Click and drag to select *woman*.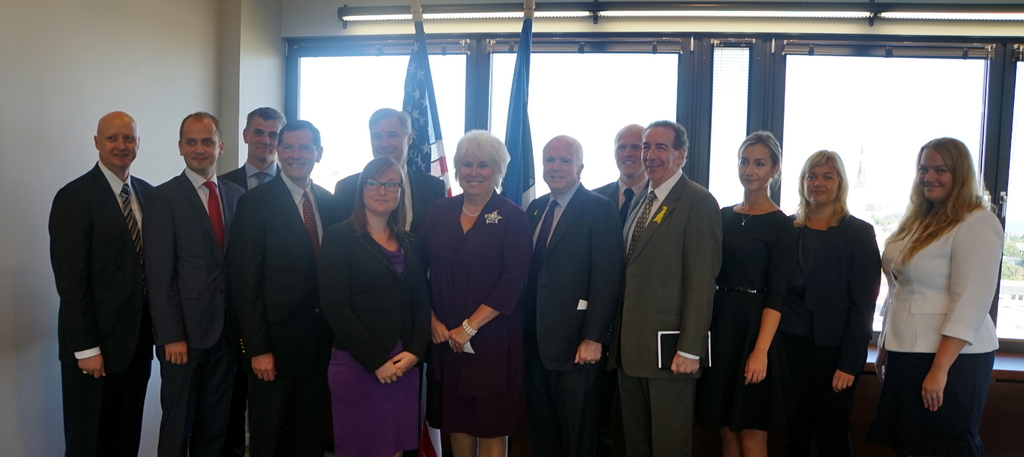
Selection: l=880, t=136, r=1002, b=456.
